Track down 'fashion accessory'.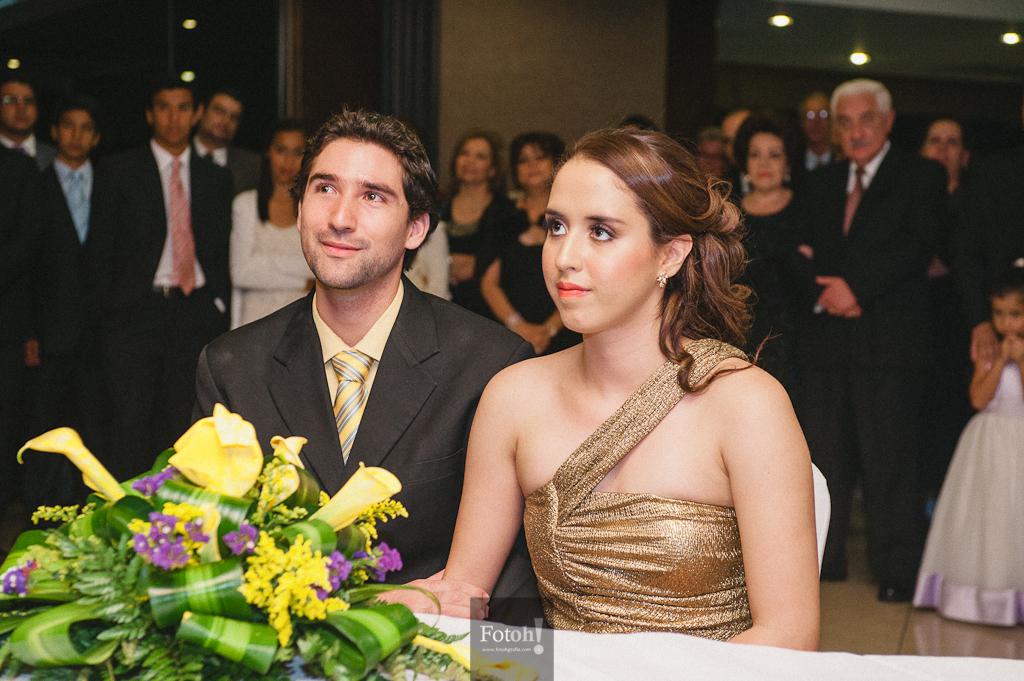
Tracked to {"x1": 845, "y1": 165, "x2": 867, "y2": 230}.
